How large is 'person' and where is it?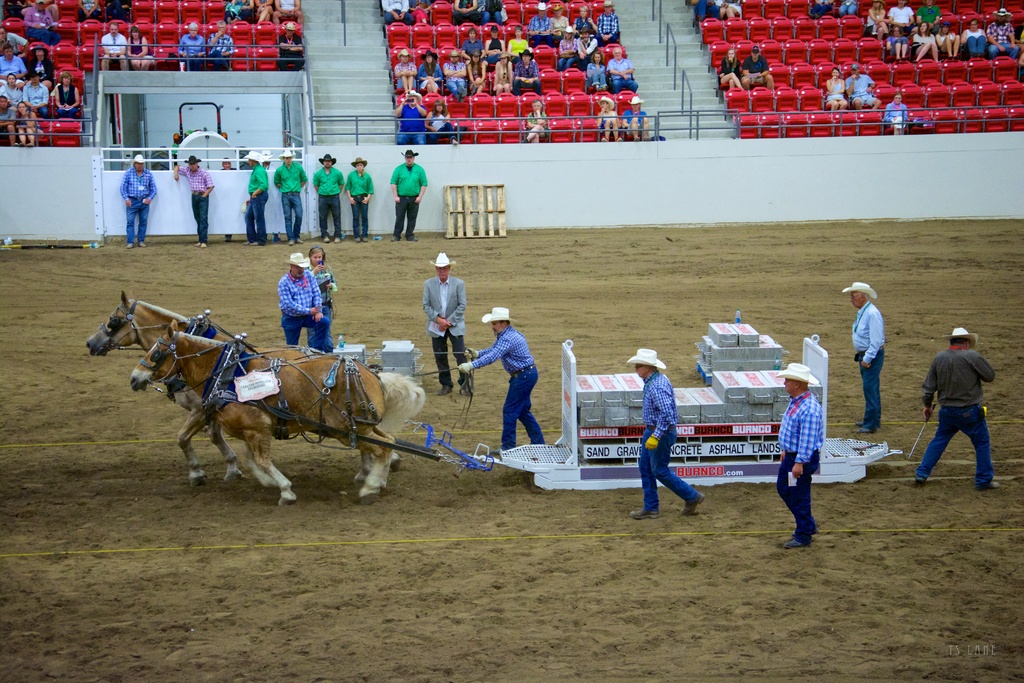
Bounding box: box(588, 52, 606, 90).
